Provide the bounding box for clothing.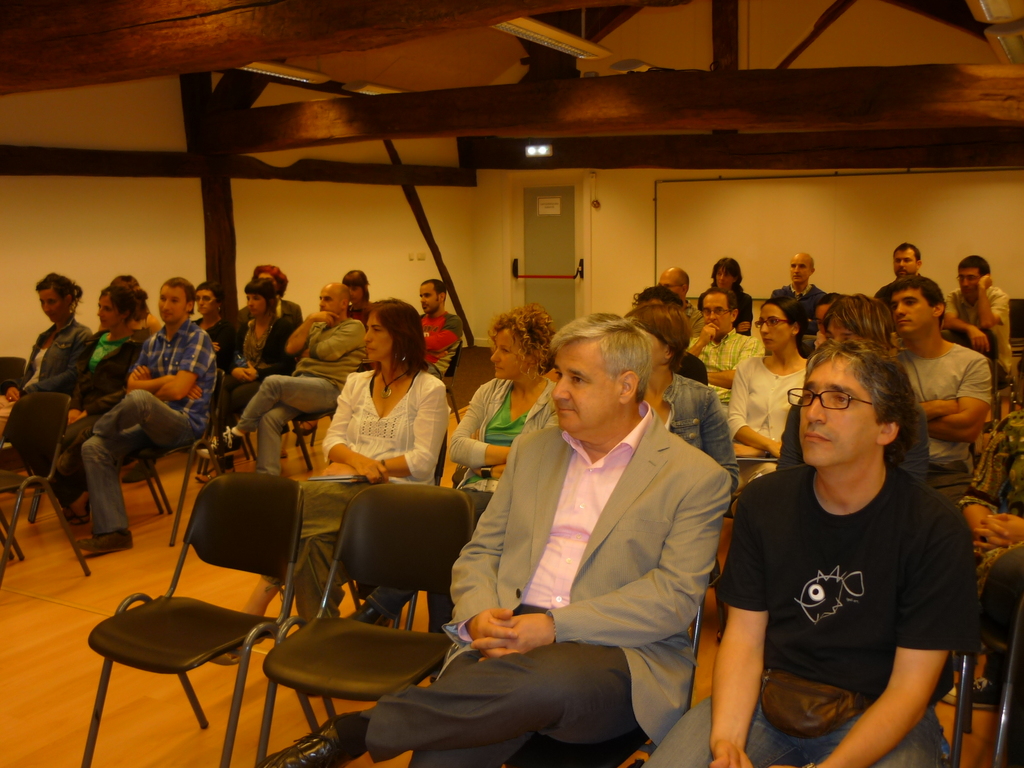
[left=354, top=396, right=730, bottom=767].
